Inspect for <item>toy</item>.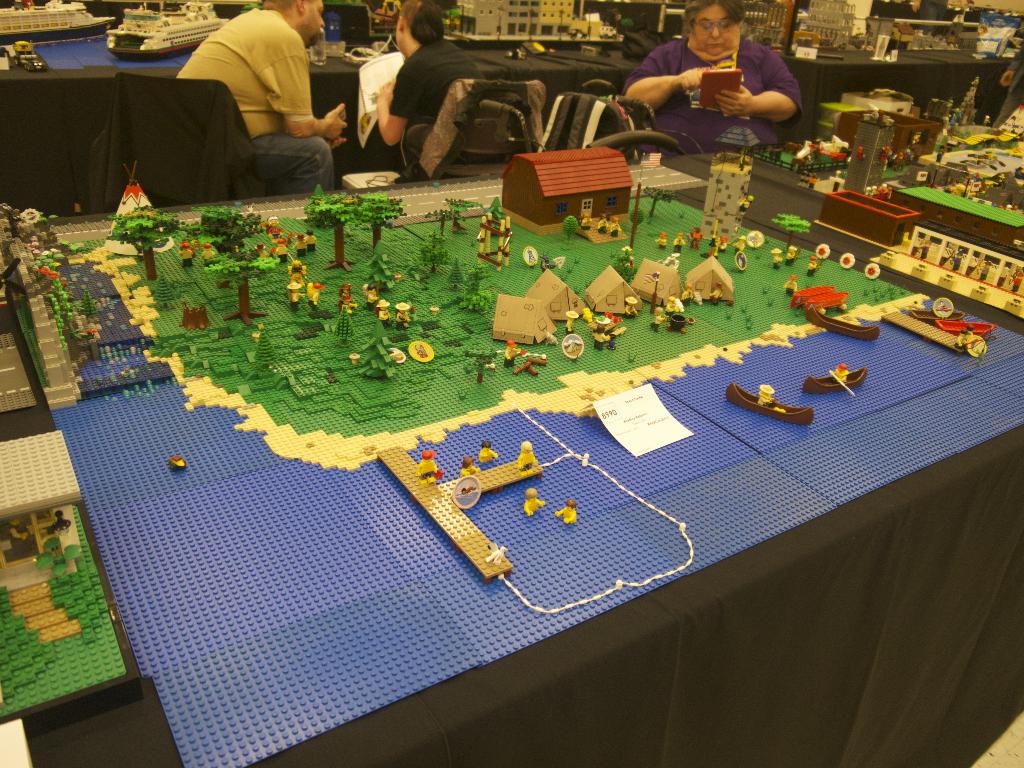
Inspection: rect(582, 214, 589, 231).
